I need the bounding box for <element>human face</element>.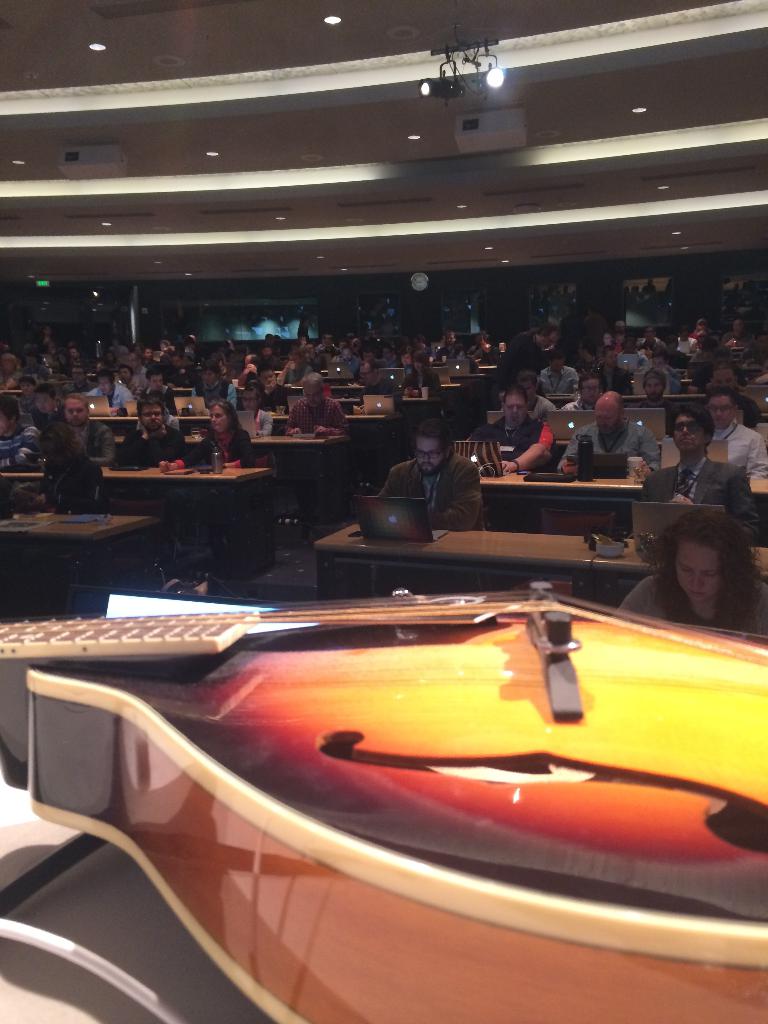
Here it is: bbox=(706, 395, 732, 428).
